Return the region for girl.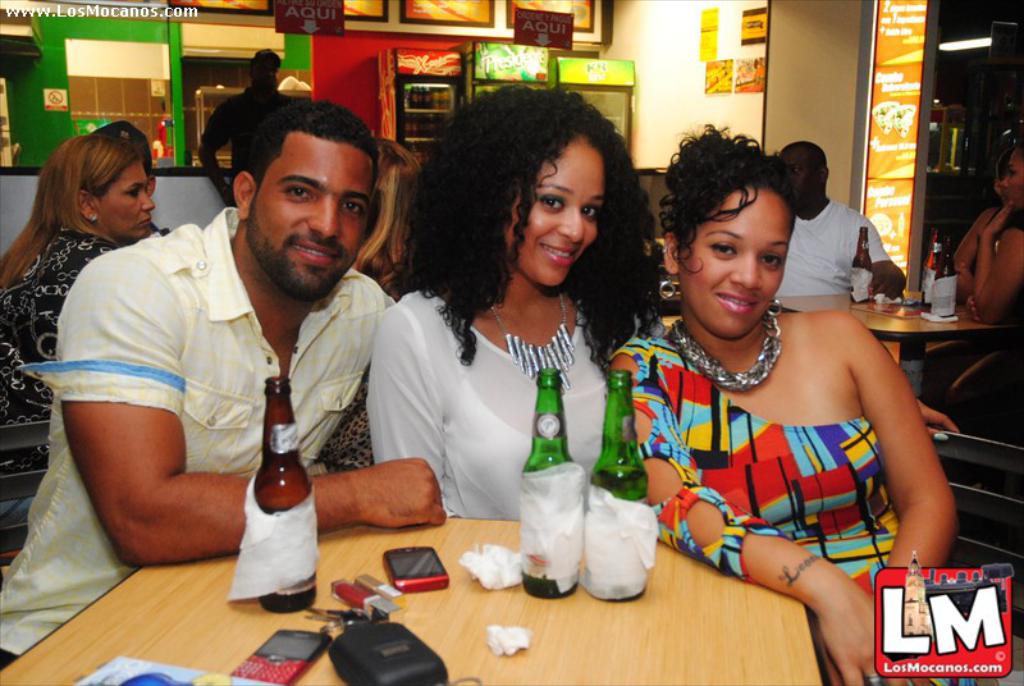
<region>343, 102, 669, 562</region>.
